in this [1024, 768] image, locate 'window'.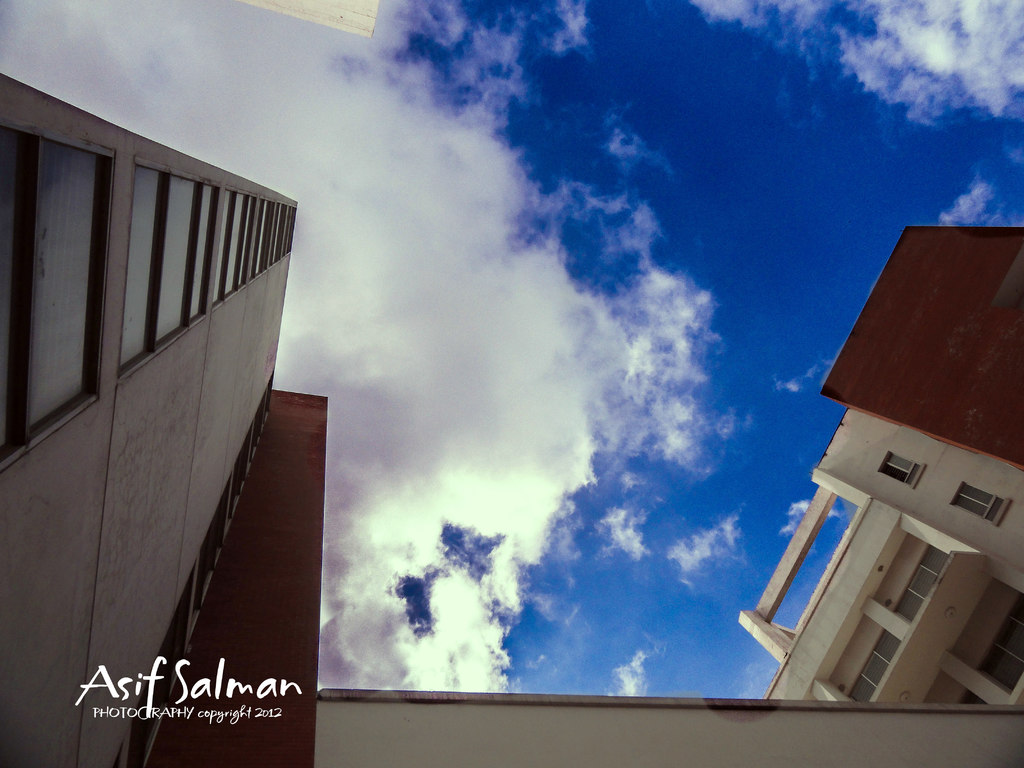
Bounding box: 284 207 300 253.
